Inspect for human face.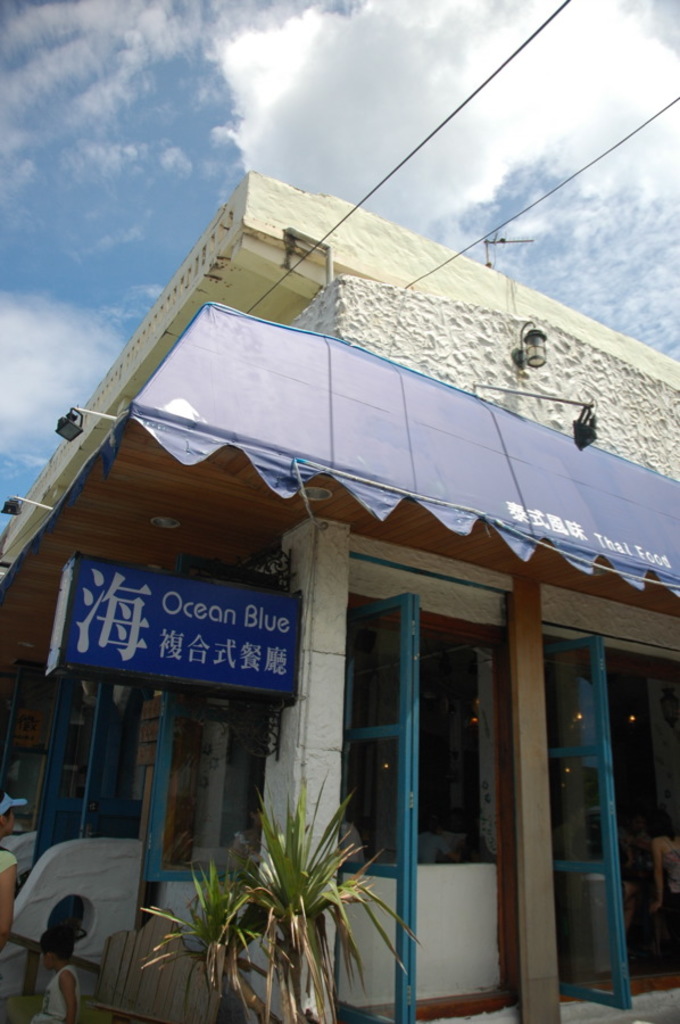
Inspection: rect(40, 948, 51, 972).
